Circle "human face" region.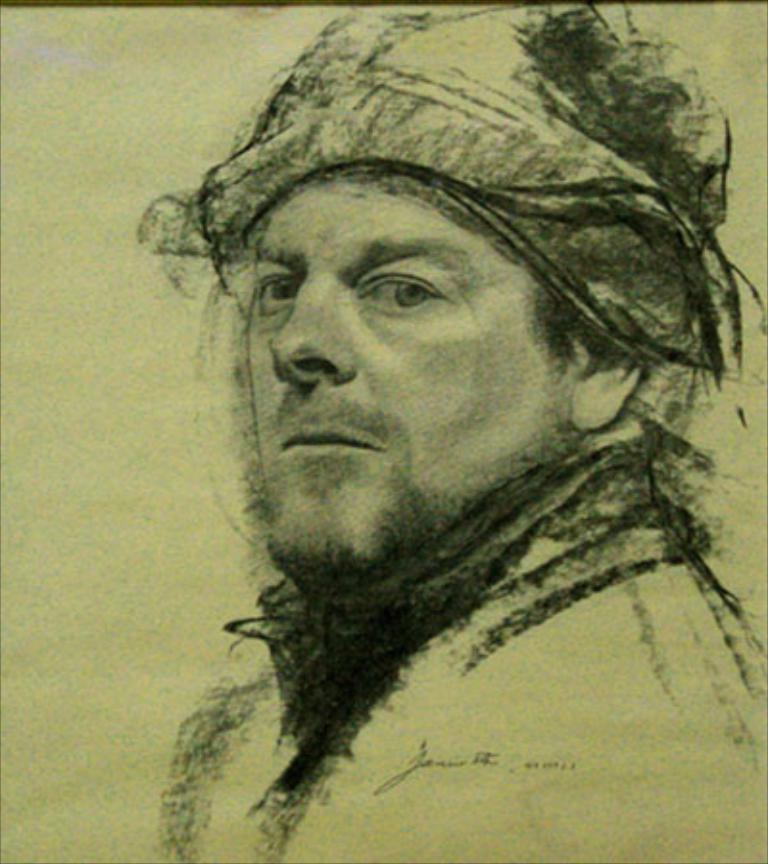
Region: 246,171,578,580.
